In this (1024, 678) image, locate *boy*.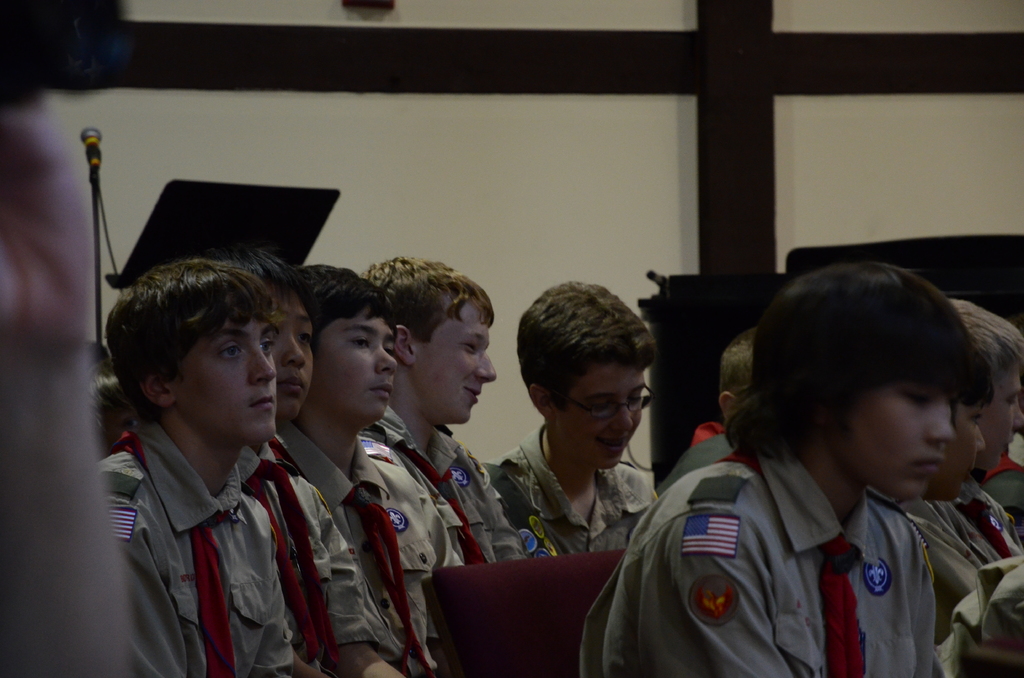
Bounding box: 275/261/468/677.
